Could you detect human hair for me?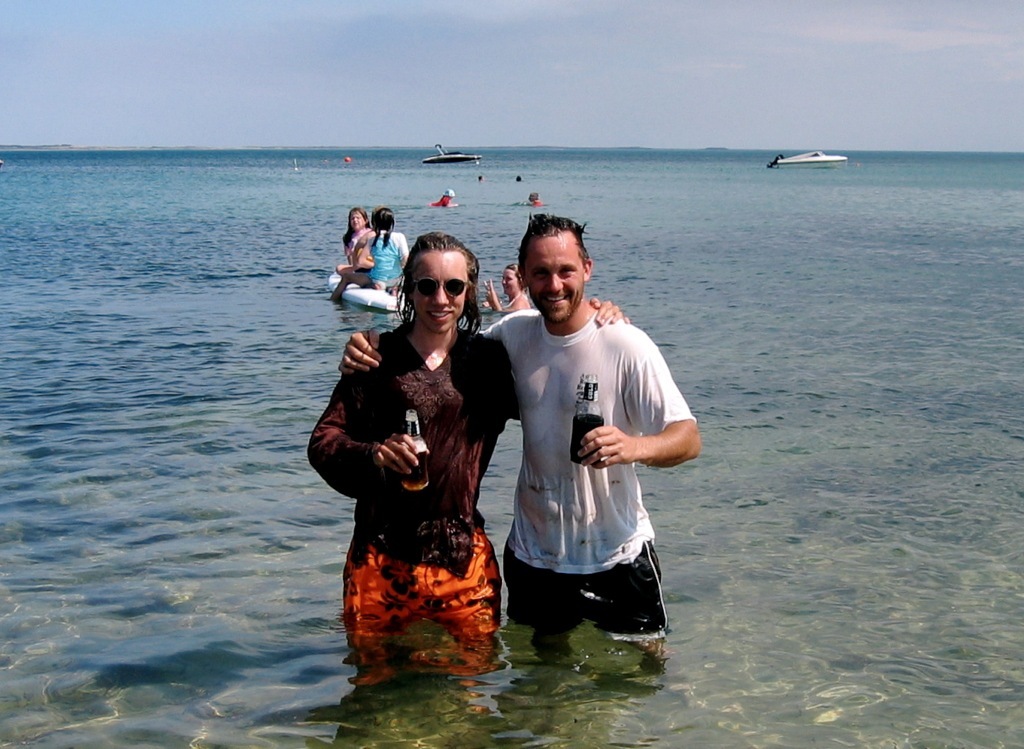
Detection result: select_region(395, 229, 478, 331).
